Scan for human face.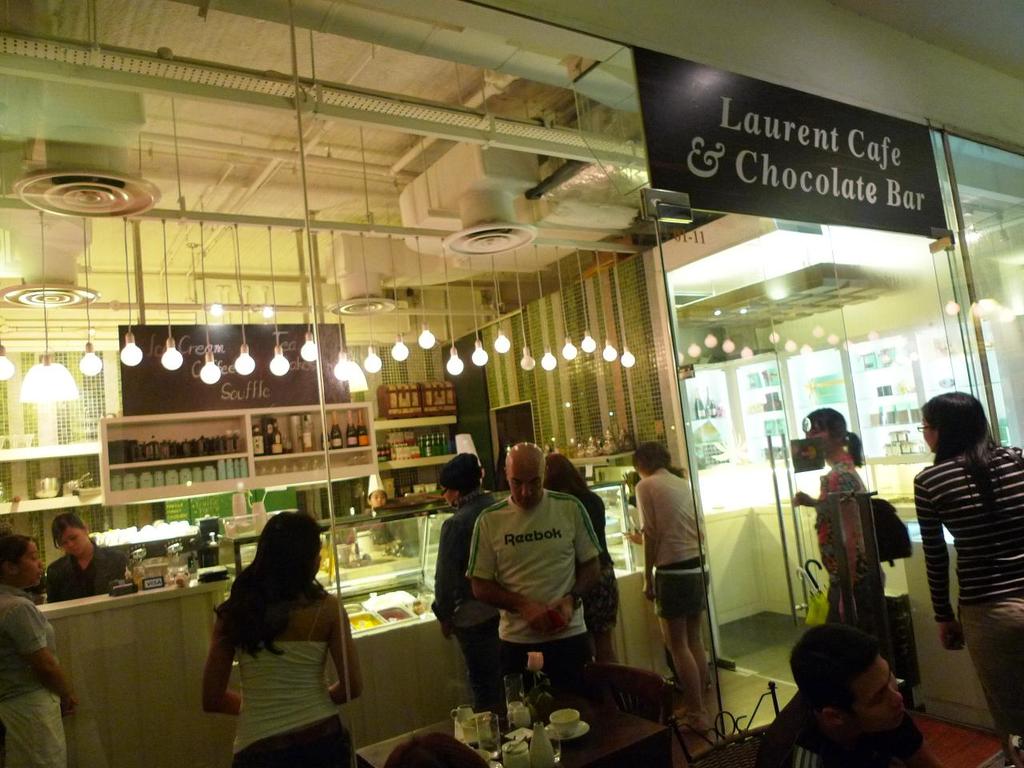
Scan result: [924, 416, 936, 456].
